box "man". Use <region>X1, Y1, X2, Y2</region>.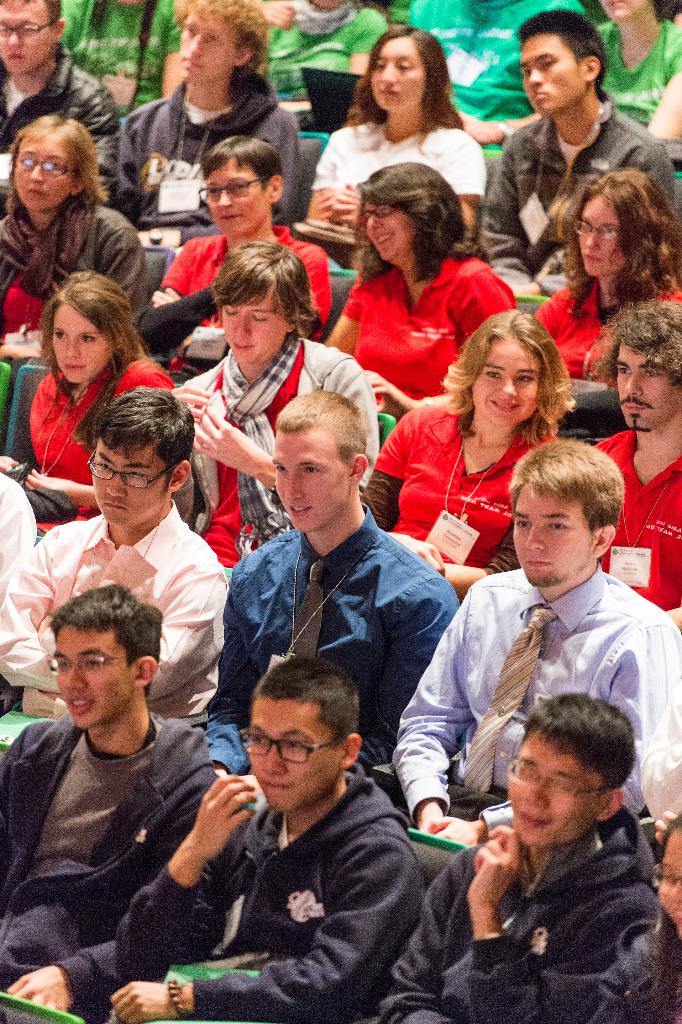
<region>387, 444, 681, 834</region>.
